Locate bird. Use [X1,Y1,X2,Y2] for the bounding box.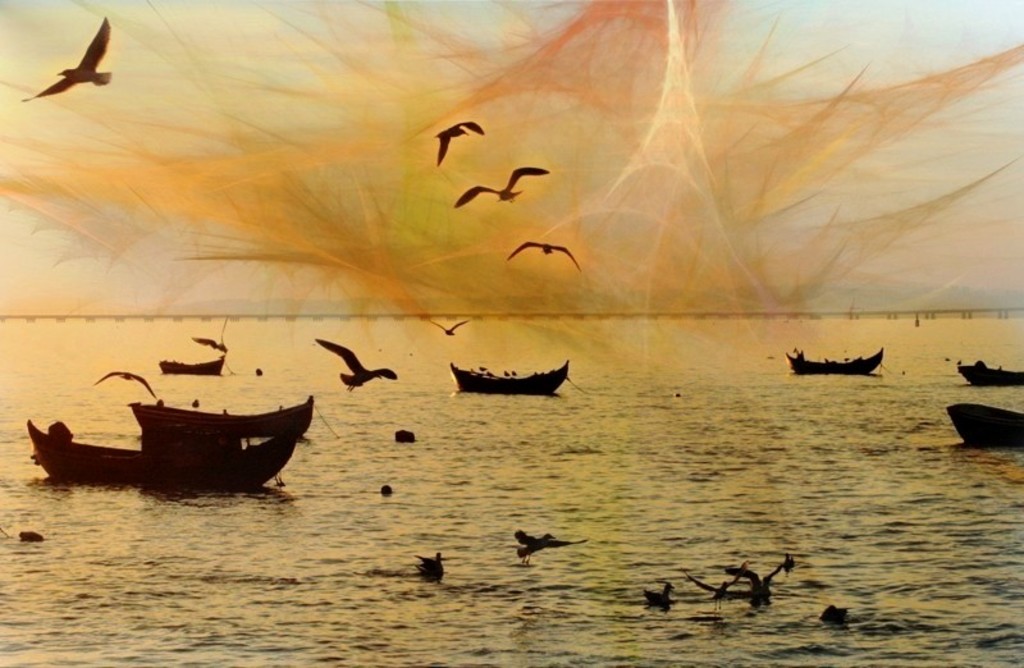
[430,321,468,337].
